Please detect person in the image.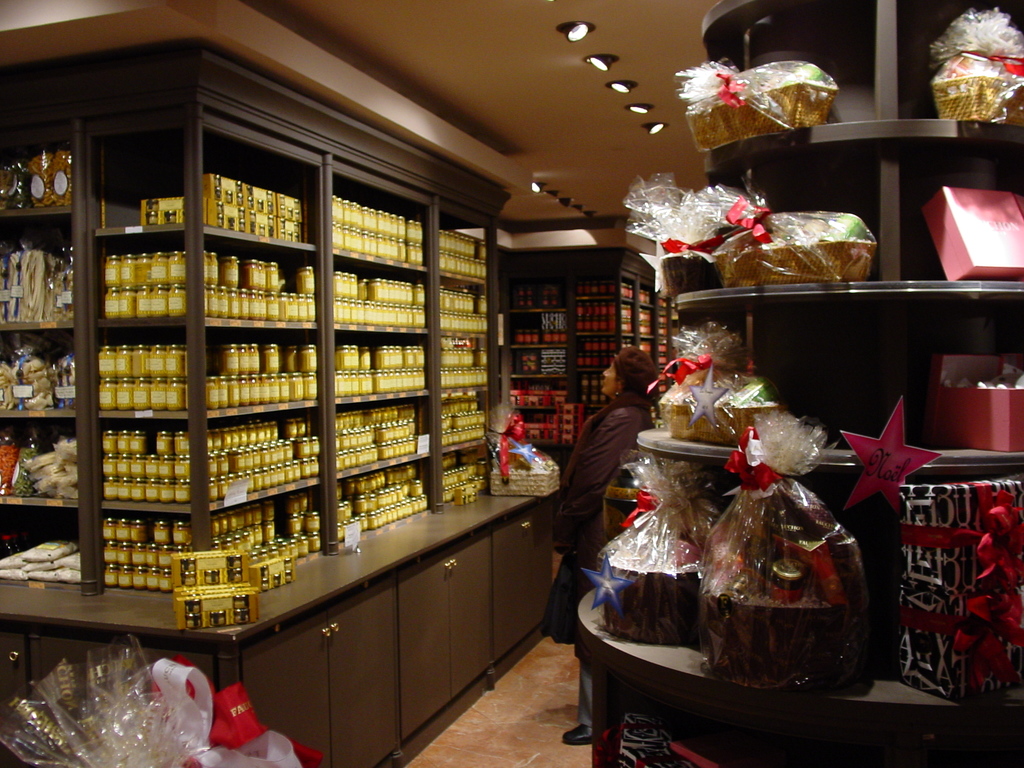
region(536, 344, 661, 749).
